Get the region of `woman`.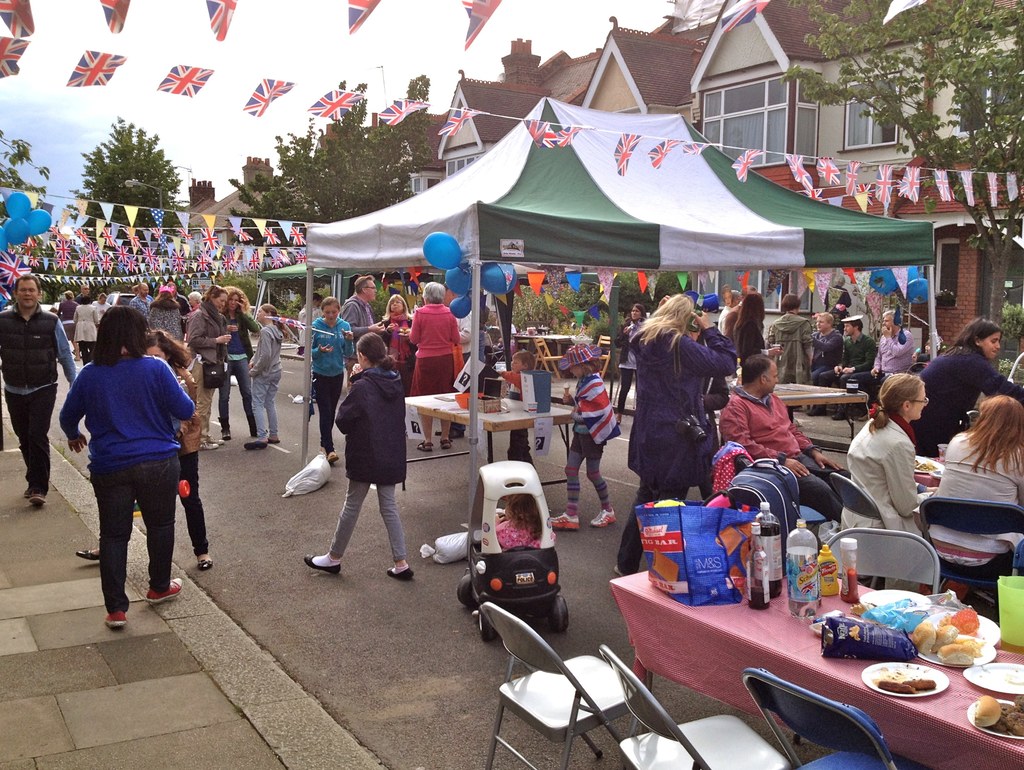
Rect(154, 284, 184, 342).
